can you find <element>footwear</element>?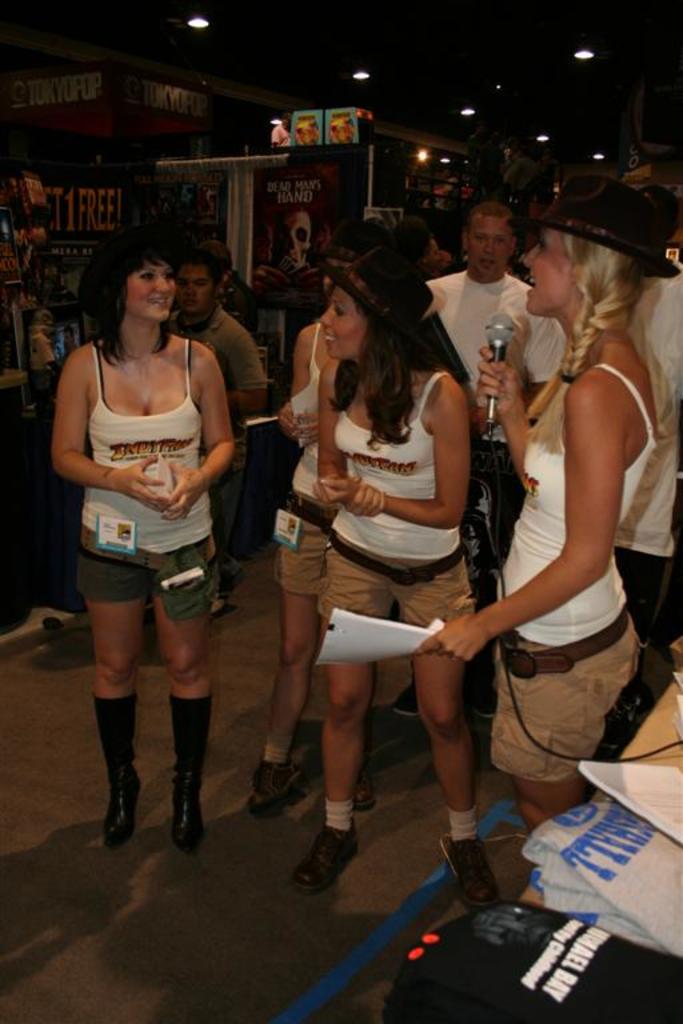
Yes, bounding box: (left=304, top=804, right=368, bottom=896).
